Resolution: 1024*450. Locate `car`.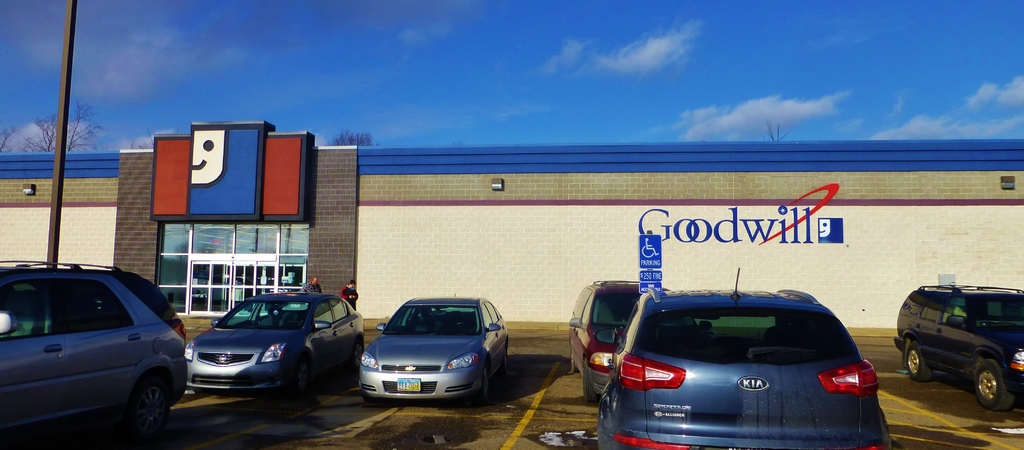
BBox(566, 277, 660, 396).
